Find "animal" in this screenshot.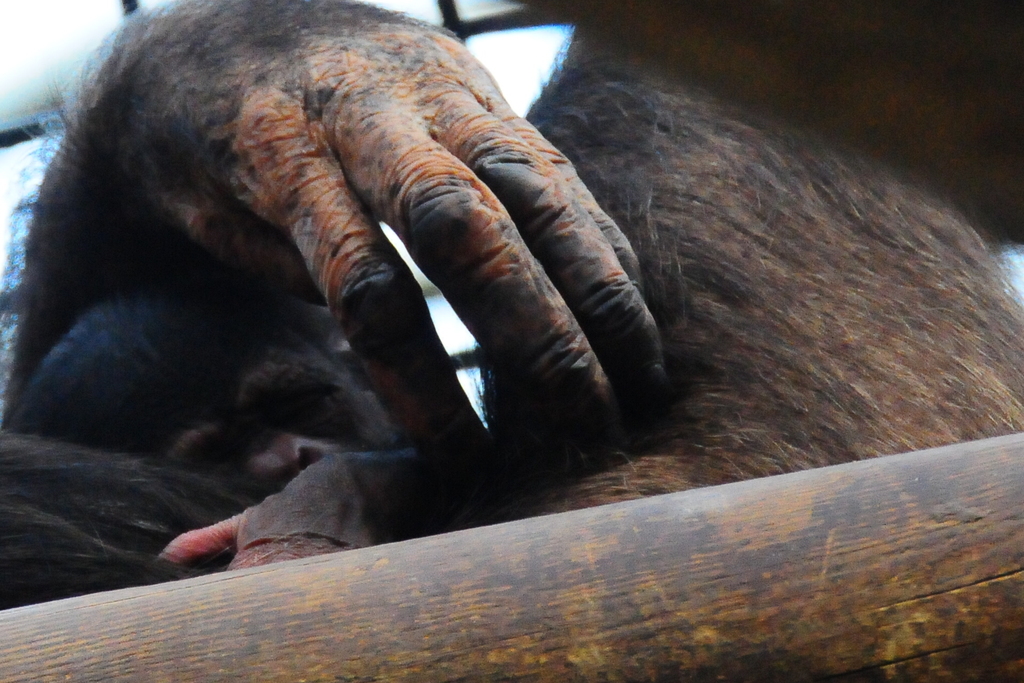
The bounding box for "animal" is (0,0,1023,616).
